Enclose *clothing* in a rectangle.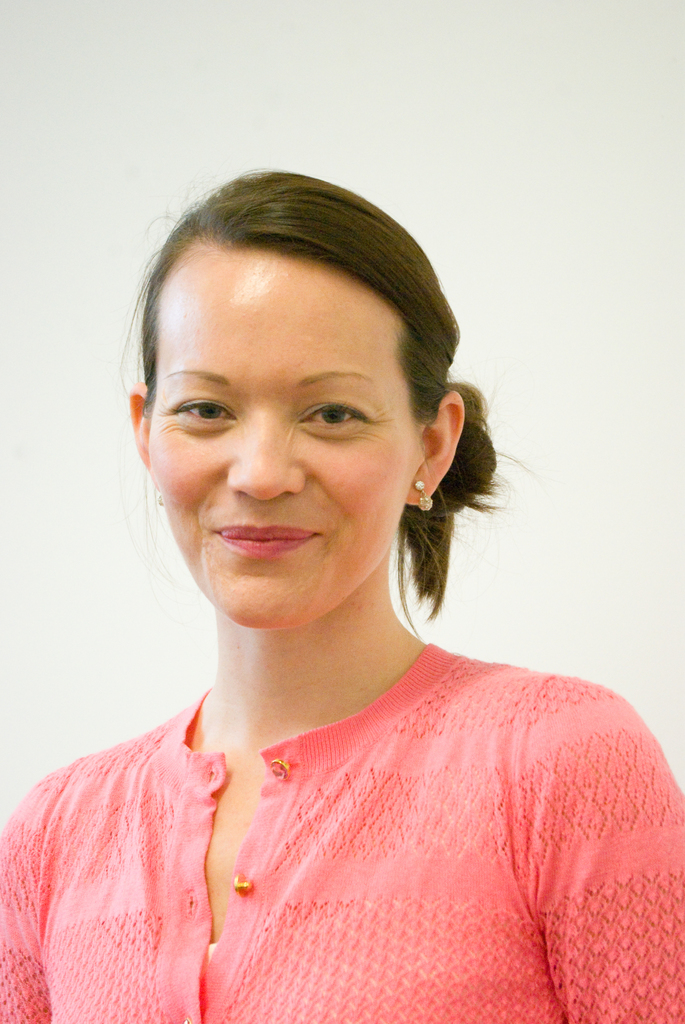
<box>0,639,684,1023</box>.
